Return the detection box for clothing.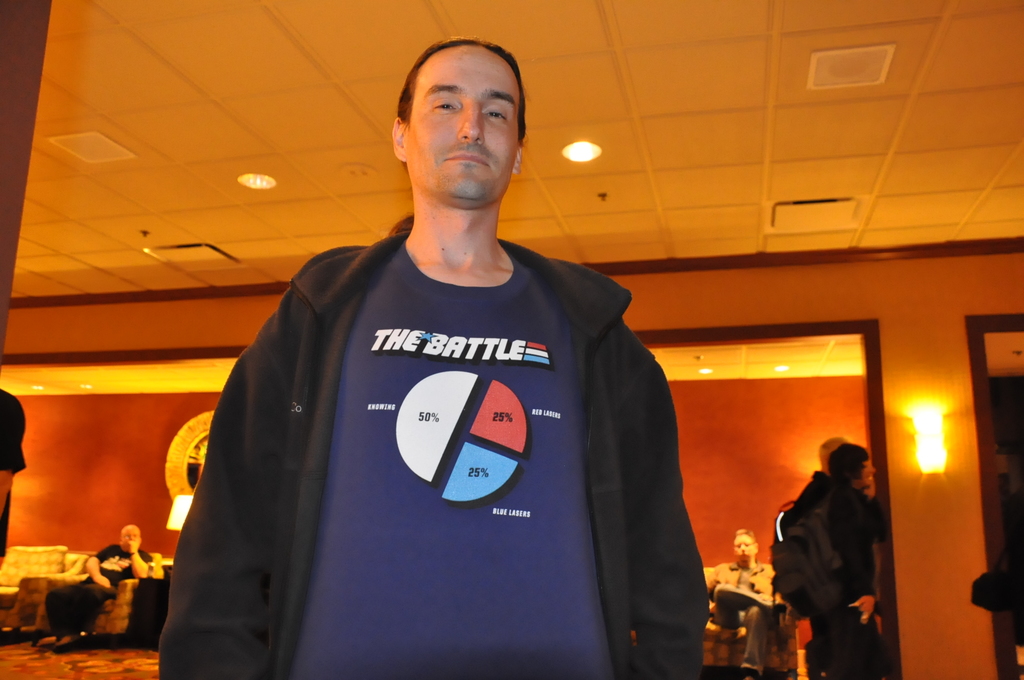
[194, 209, 692, 649].
